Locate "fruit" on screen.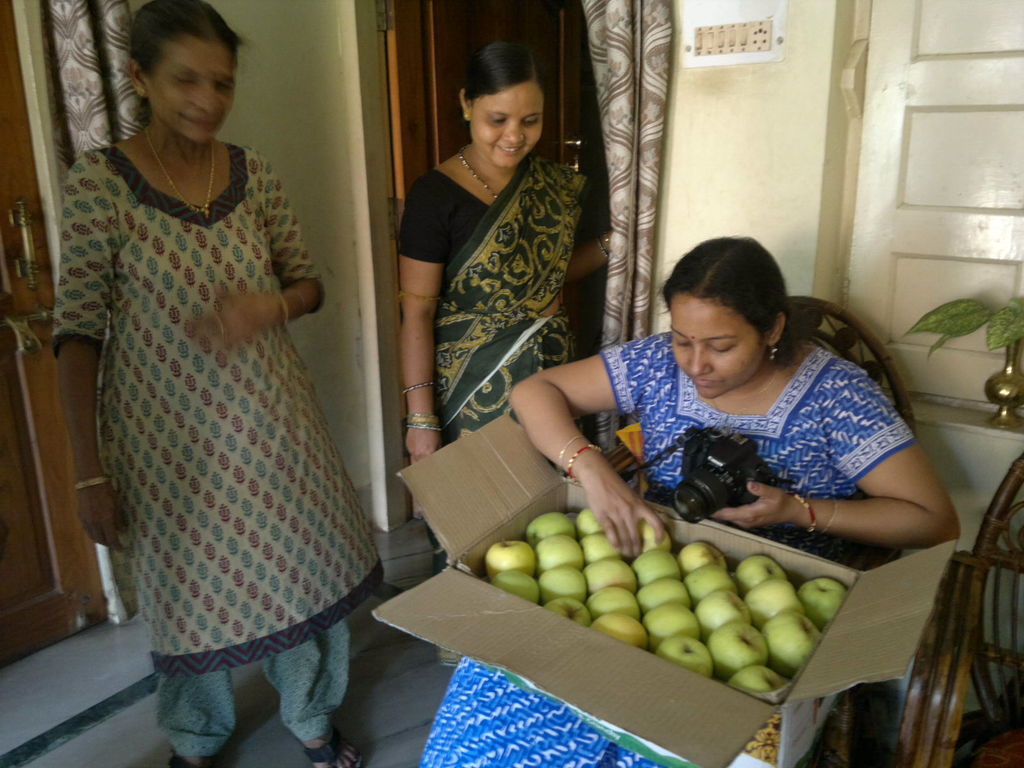
On screen at box=[540, 530, 852, 708].
